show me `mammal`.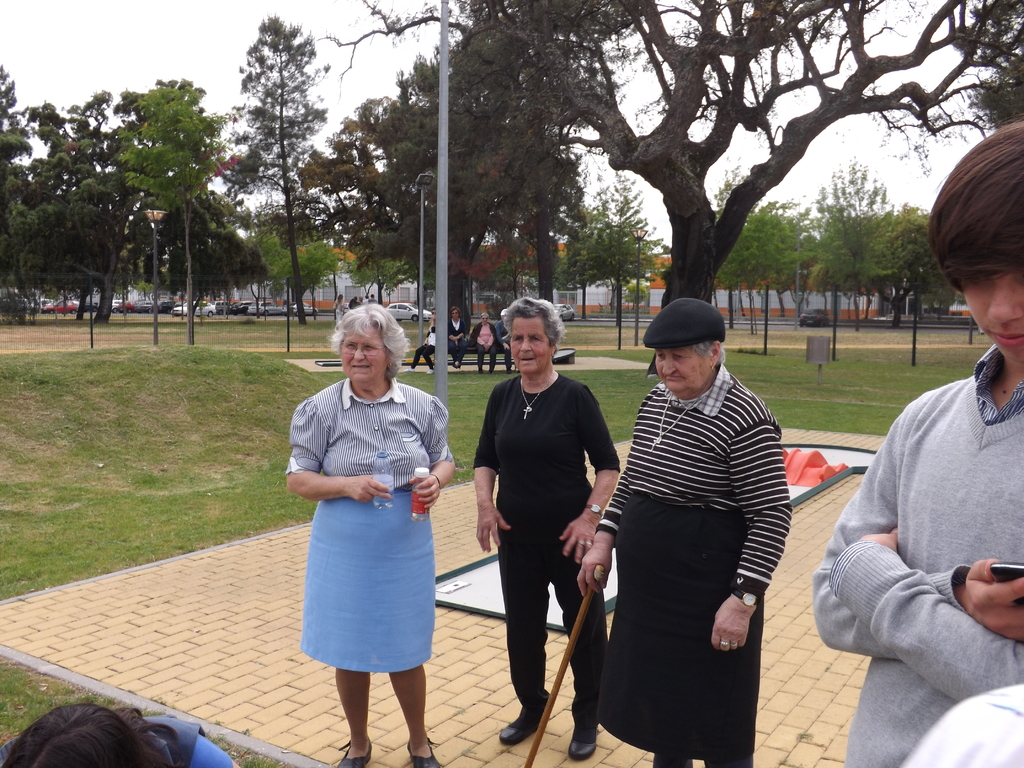
`mammal` is here: locate(451, 303, 470, 367).
